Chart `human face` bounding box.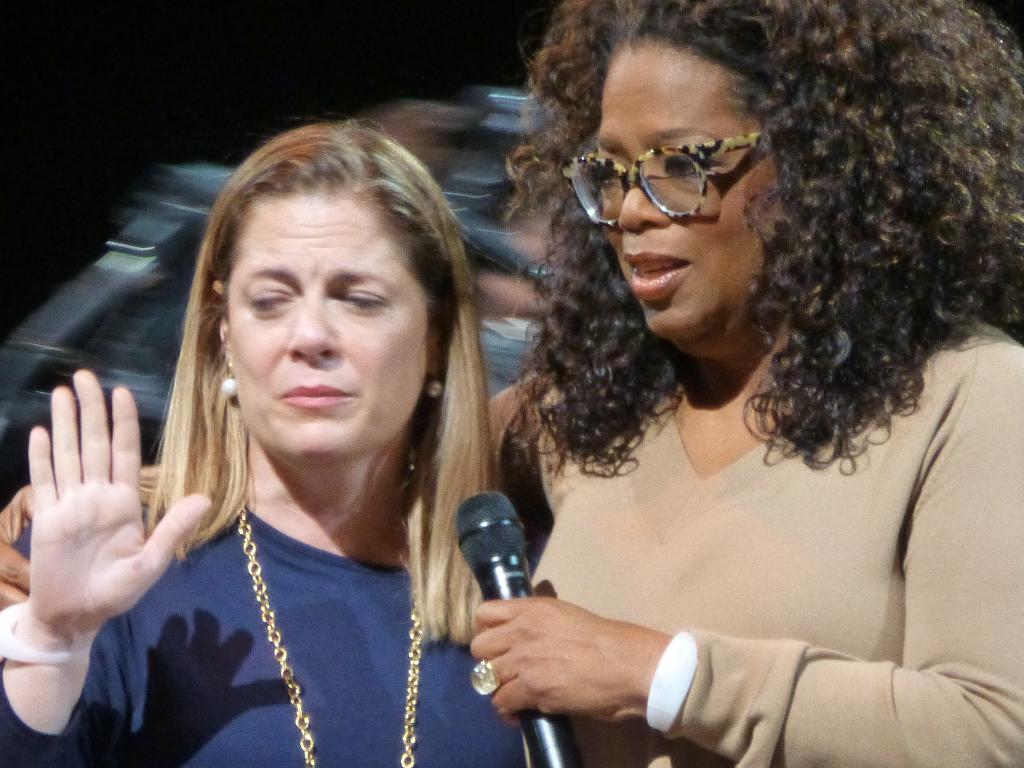
Charted: pyautogui.locateOnScreen(236, 192, 428, 471).
